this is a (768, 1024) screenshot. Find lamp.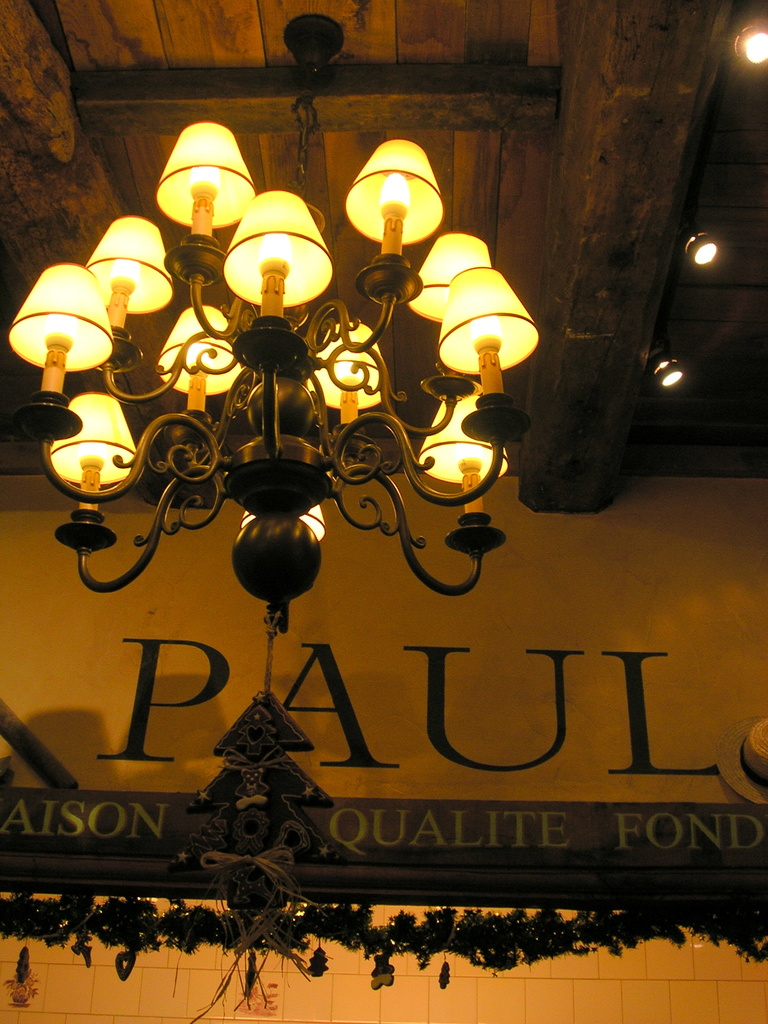
Bounding box: 407:374:507:525.
